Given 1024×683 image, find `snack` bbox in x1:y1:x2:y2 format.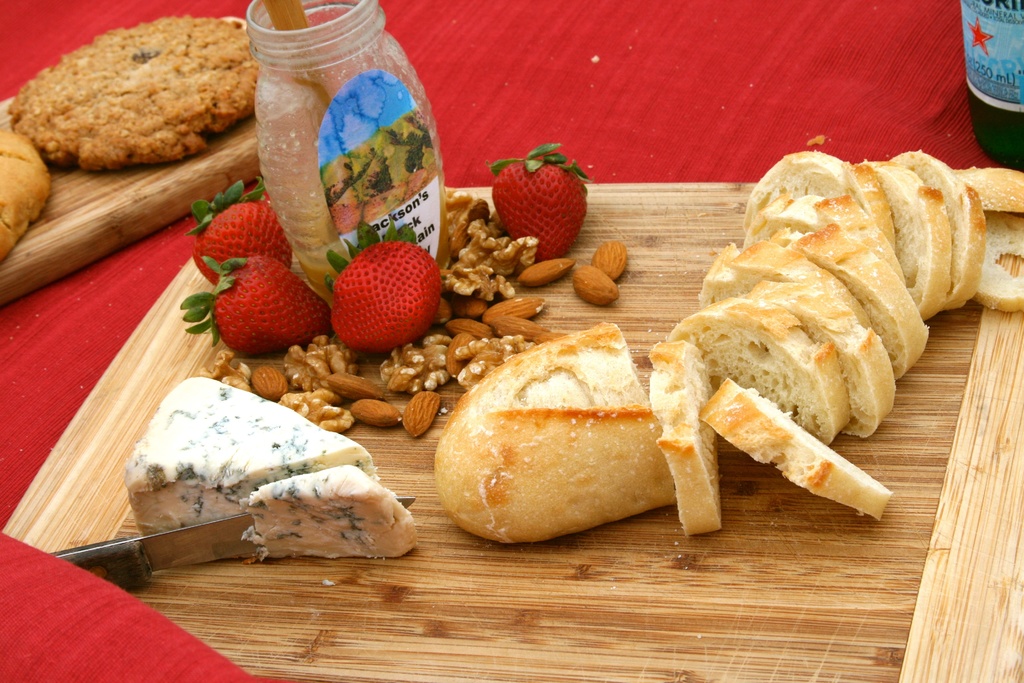
123:378:421:565.
